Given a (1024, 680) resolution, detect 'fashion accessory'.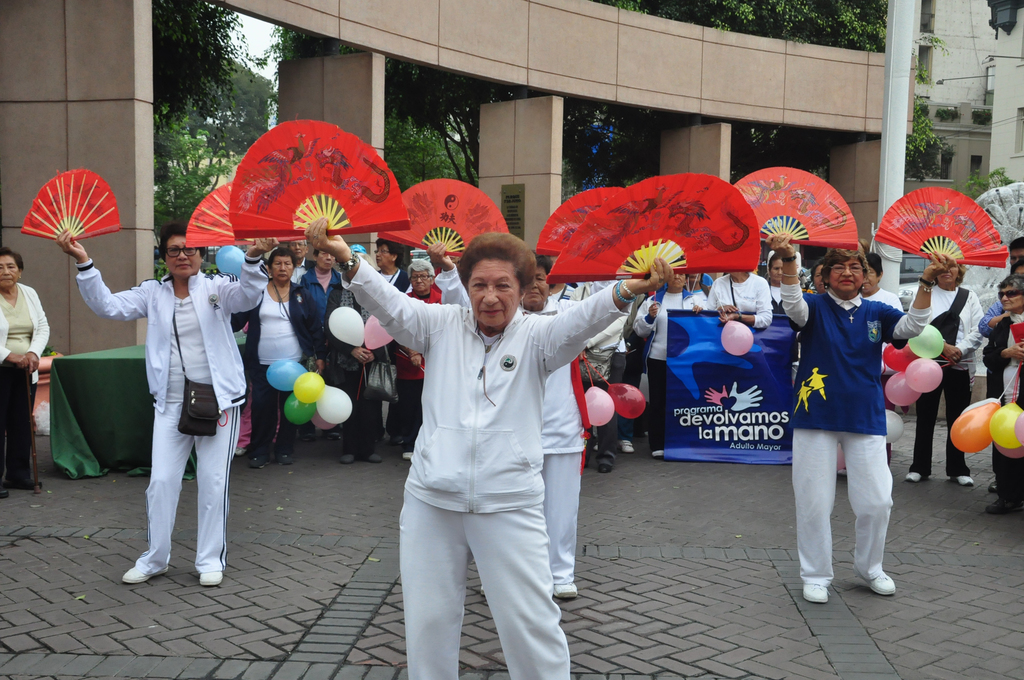
detection(333, 248, 360, 275).
